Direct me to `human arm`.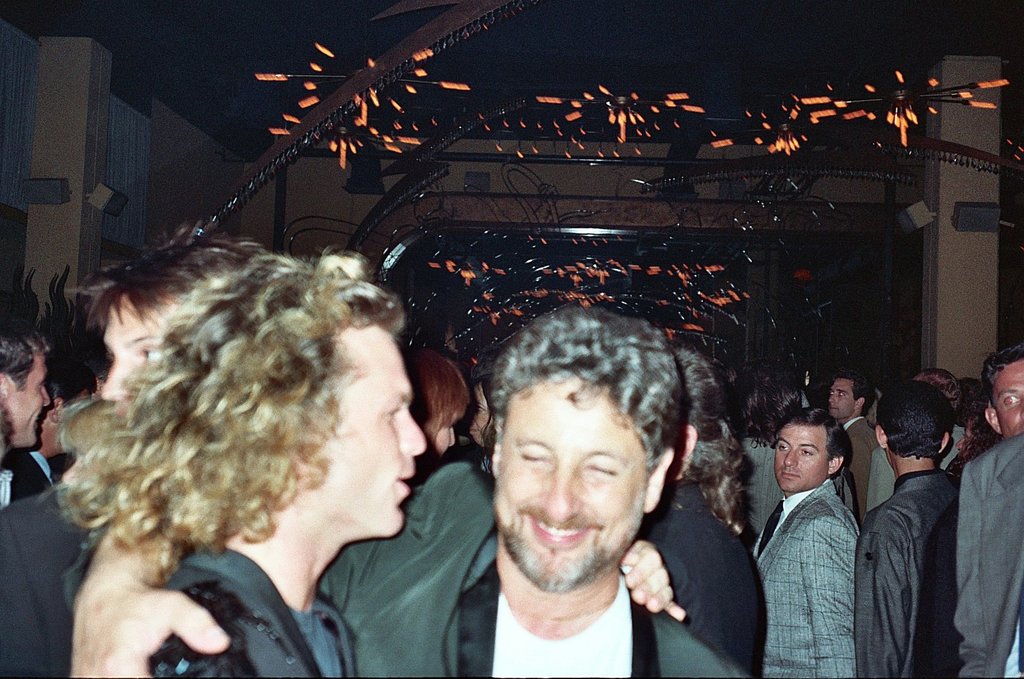
Direction: [x1=956, y1=462, x2=1003, y2=678].
